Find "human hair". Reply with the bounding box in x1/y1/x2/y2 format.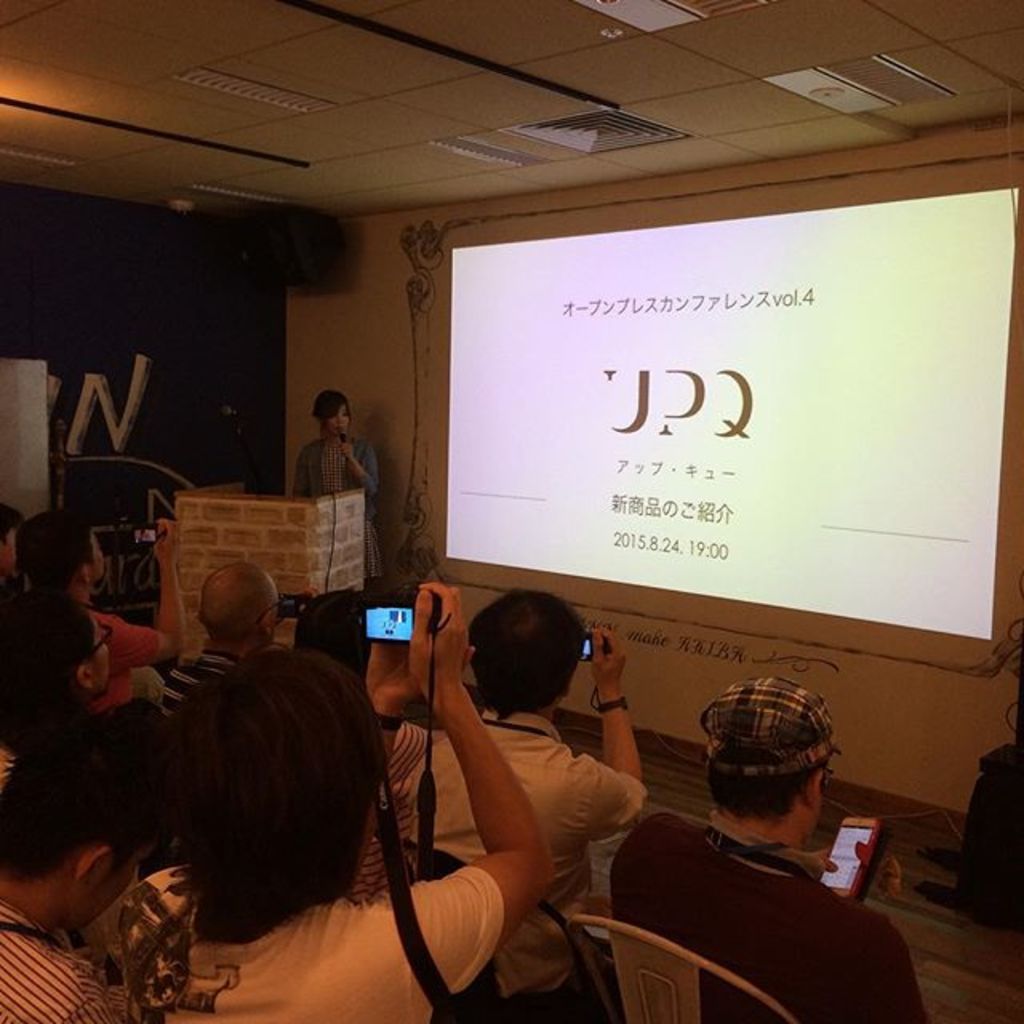
14/509/93/597.
